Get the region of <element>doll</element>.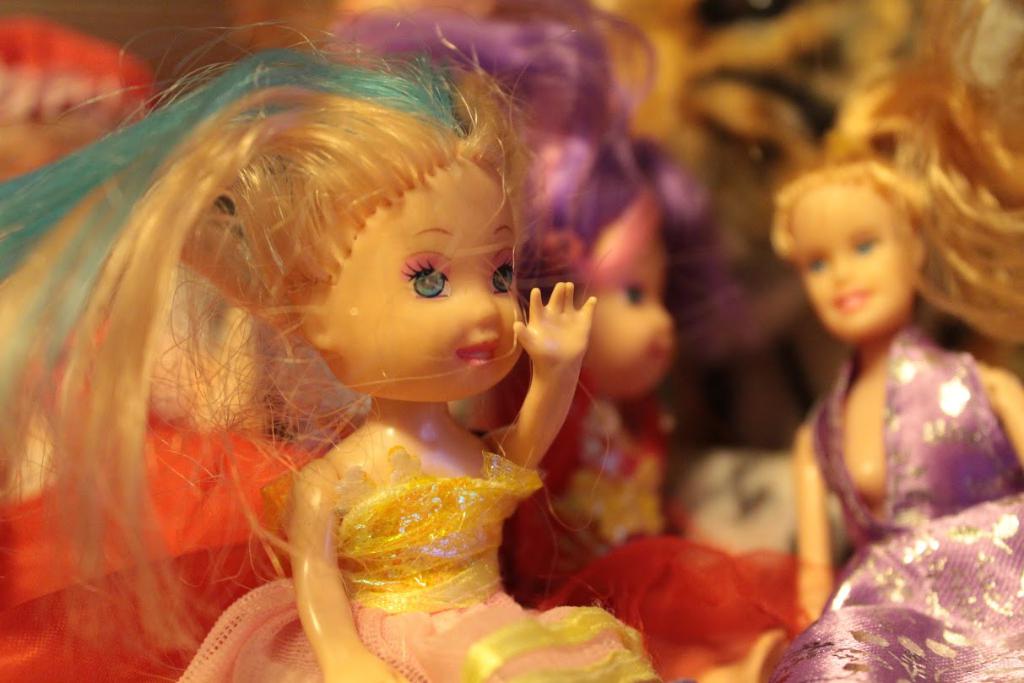
detection(749, 141, 1011, 639).
